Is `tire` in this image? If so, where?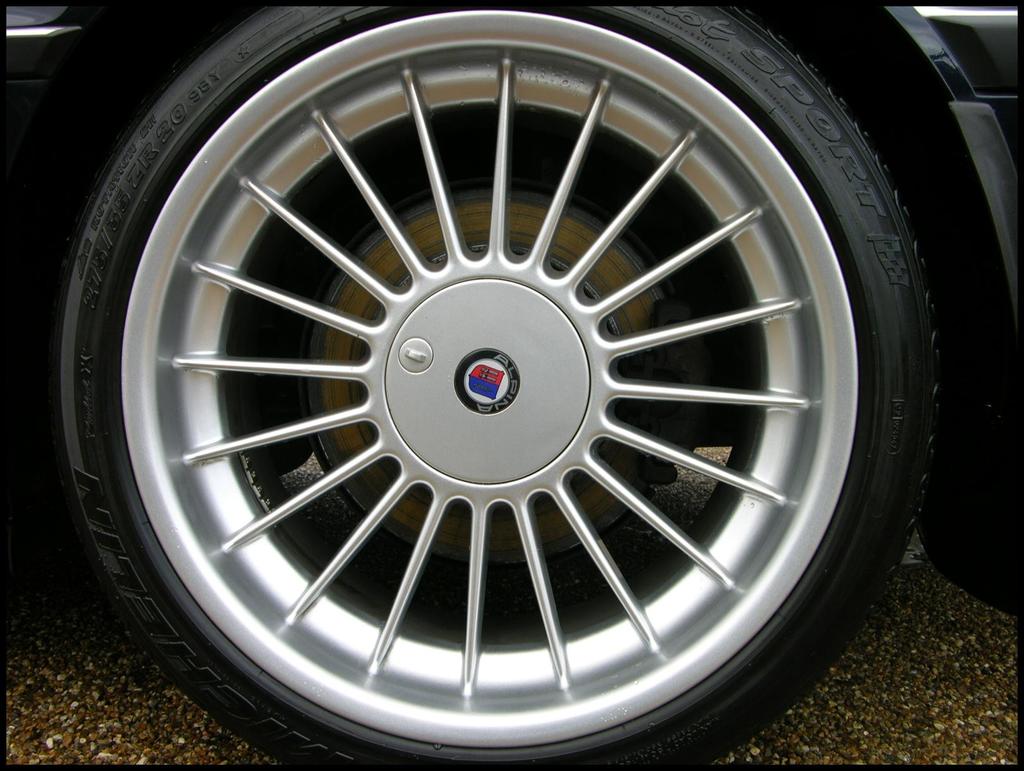
Yes, at 47/0/956/769.
